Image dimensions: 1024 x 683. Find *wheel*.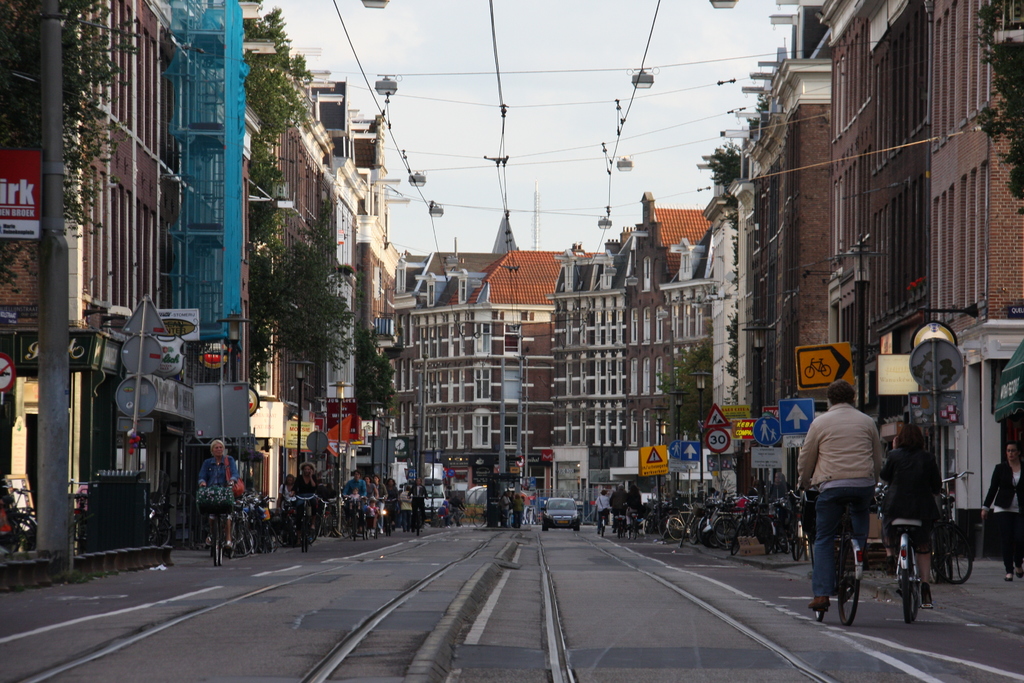
[left=932, top=514, right=976, bottom=581].
